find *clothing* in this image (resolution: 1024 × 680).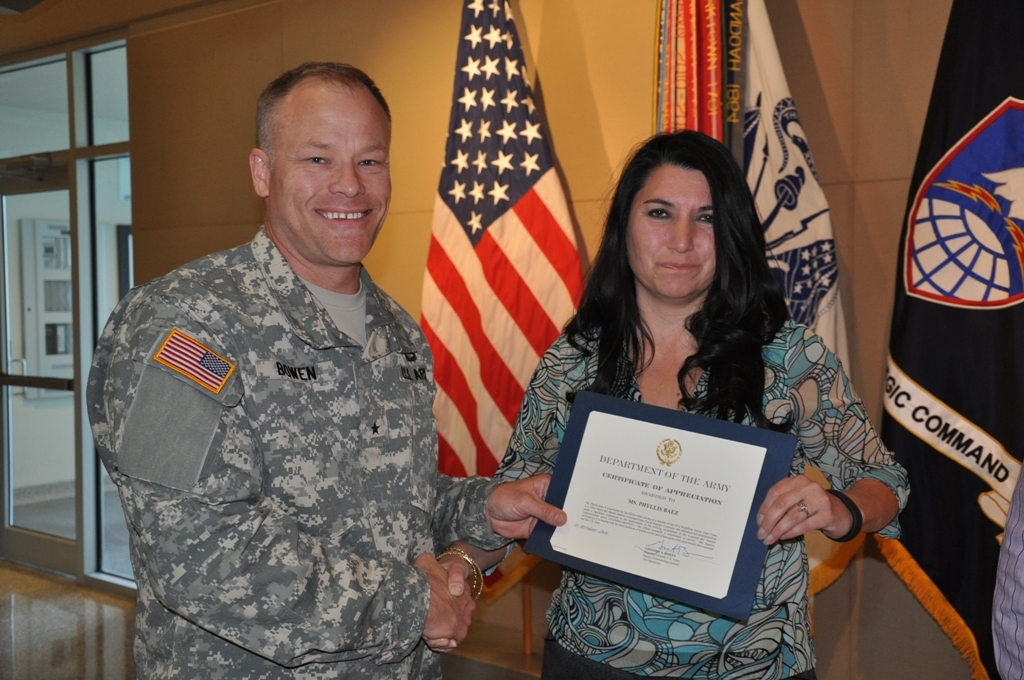
[495, 313, 914, 679].
